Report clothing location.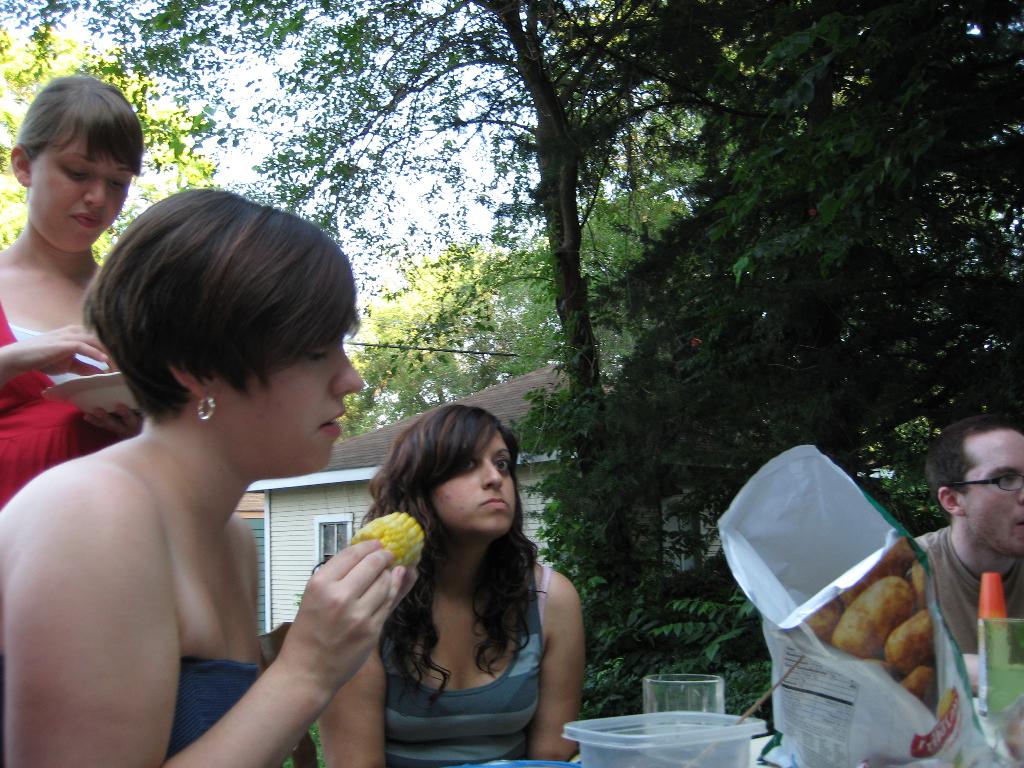
Report: <bbox>347, 504, 575, 748</bbox>.
